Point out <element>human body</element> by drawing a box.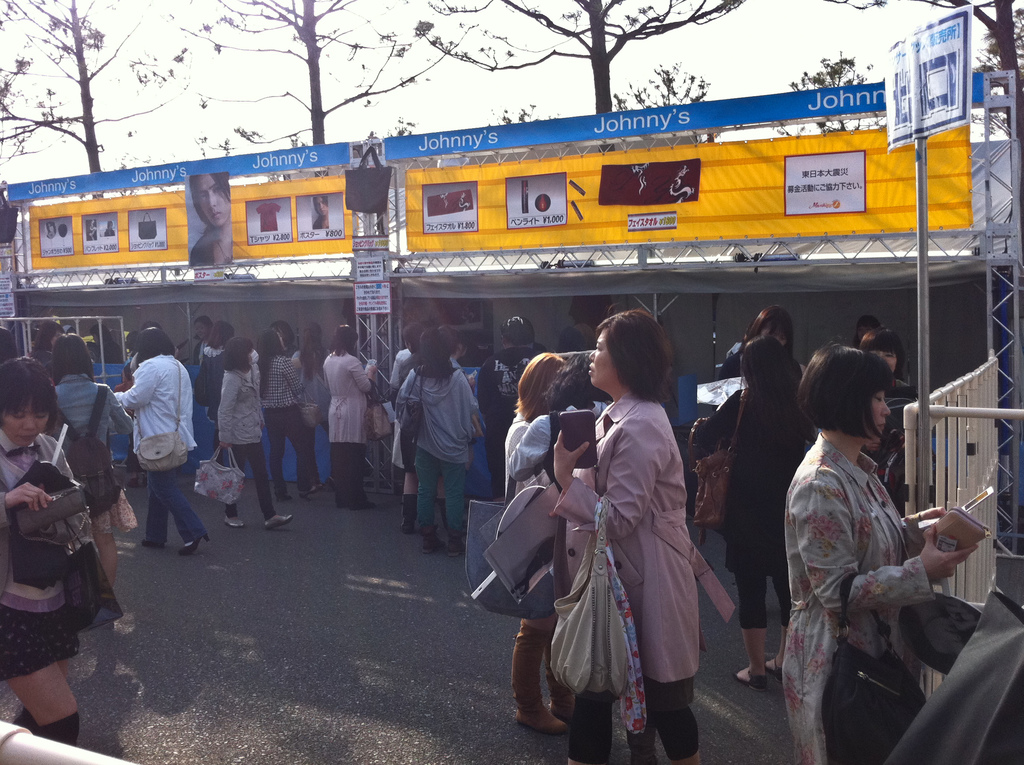
{"left": 288, "top": 327, "right": 330, "bottom": 479}.
